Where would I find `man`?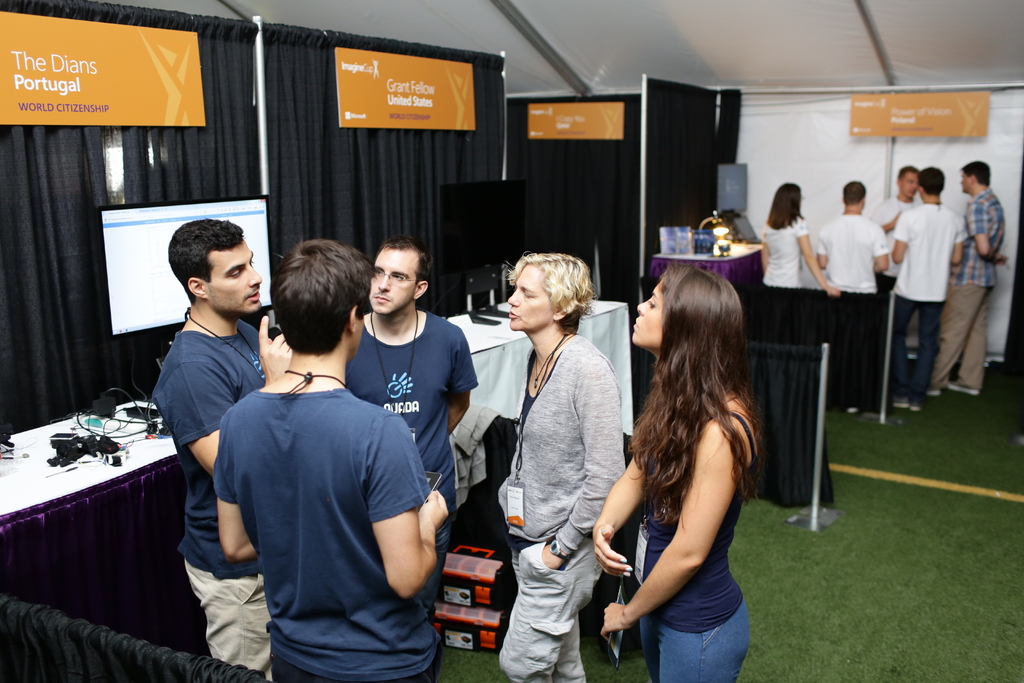
At <bbox>344, 234, 477, 624</bbox>.
